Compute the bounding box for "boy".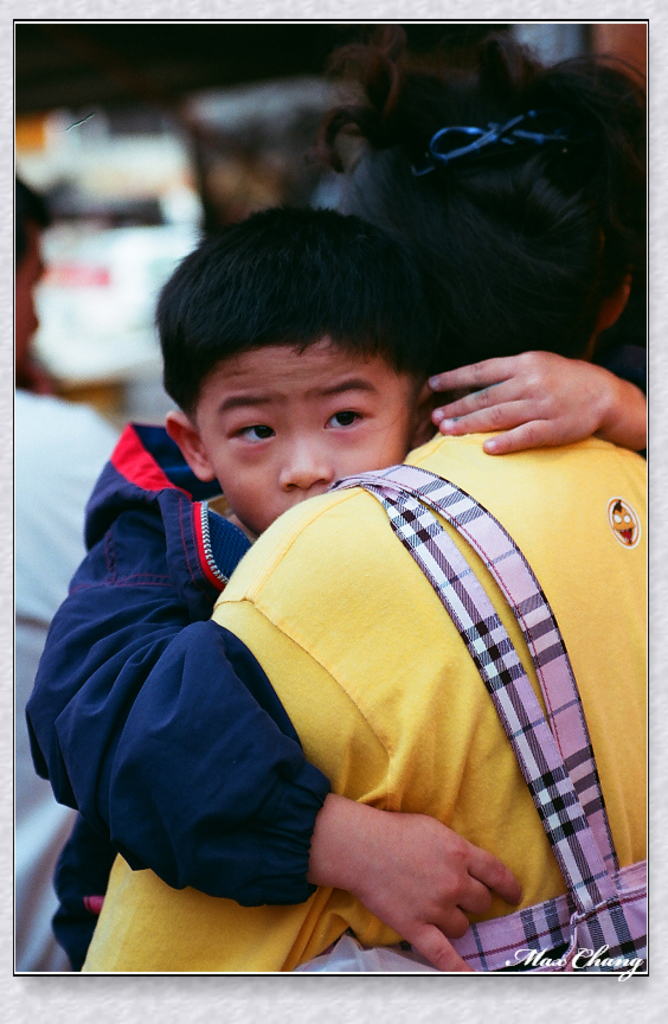
bbox(21, 201, 651, 975).
